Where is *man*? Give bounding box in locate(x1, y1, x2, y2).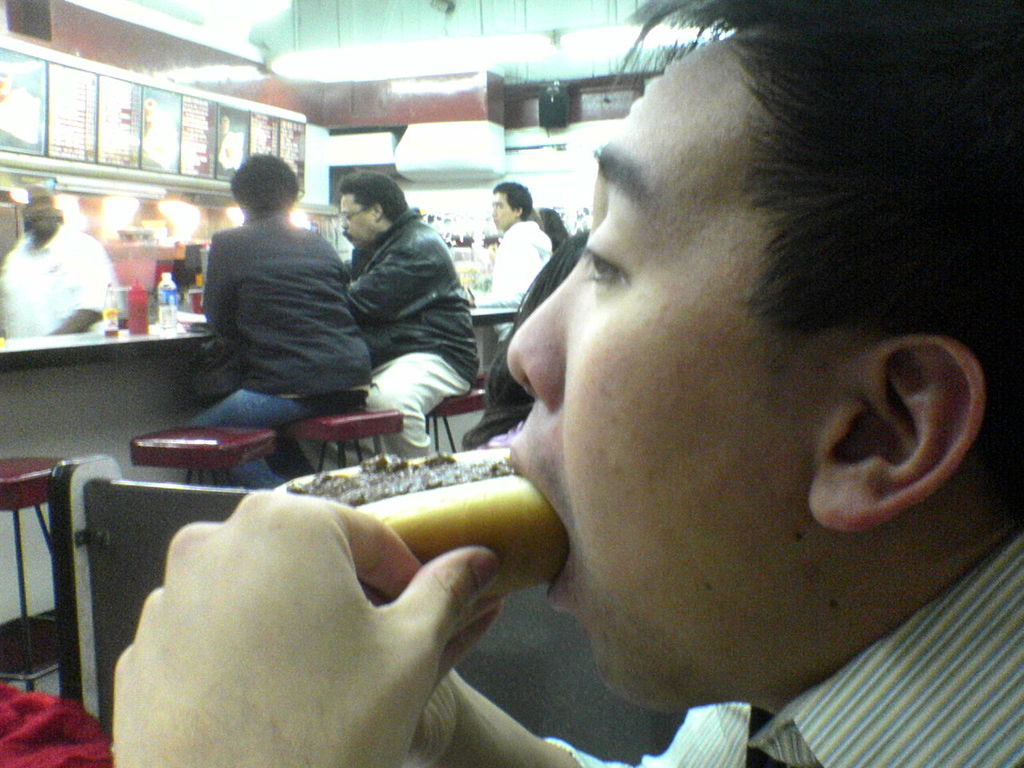
locate(482, 178, 558, 351).
